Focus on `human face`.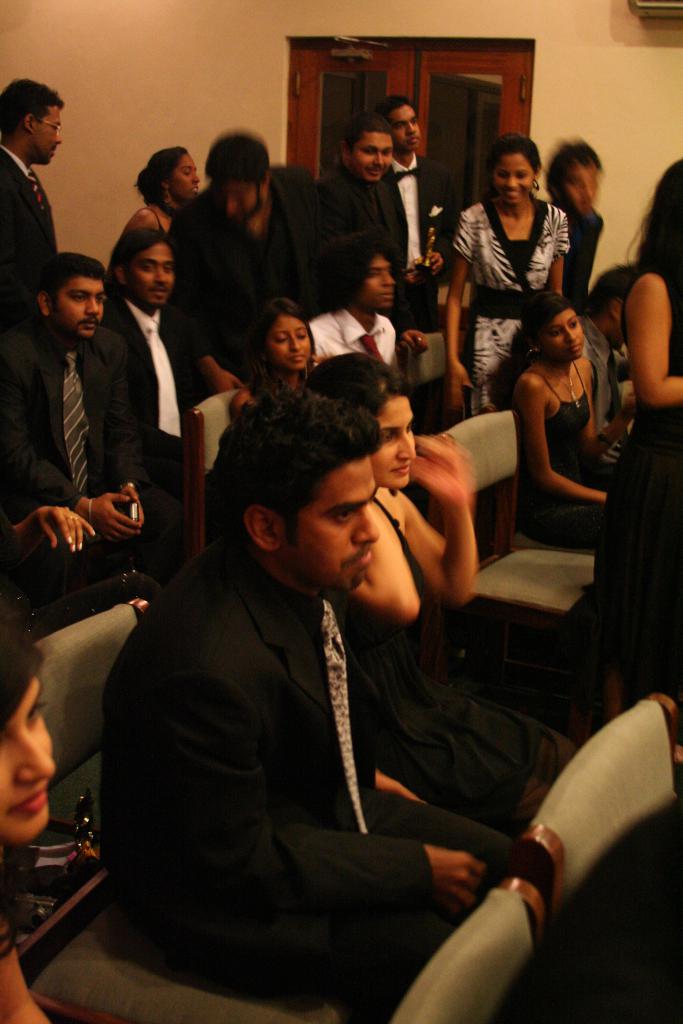
Focused at [left=136, top=245, right=169, bottom=307].
